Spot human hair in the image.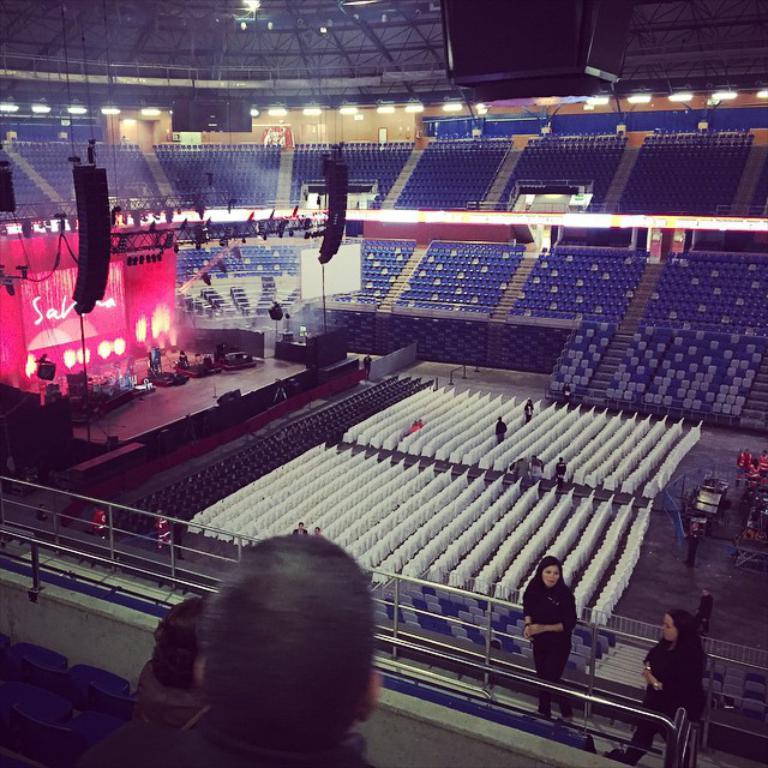
human hair found at (x1=534, y1=554, x2=566, y2=593).
